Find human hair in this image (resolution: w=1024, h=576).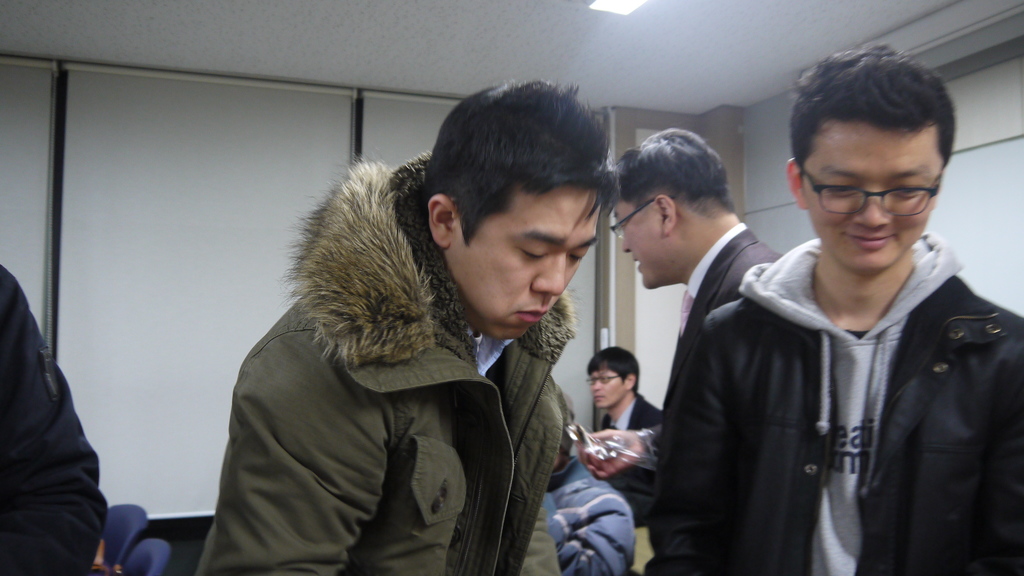
[x1=422, y1=70, x2=619, y2=242].
